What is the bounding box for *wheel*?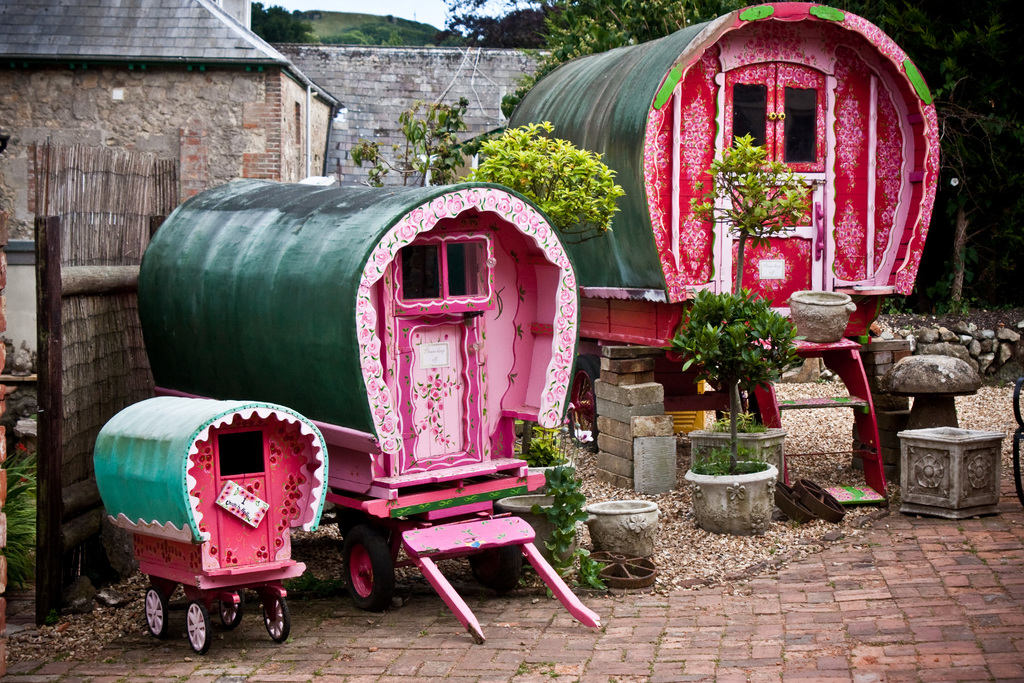
box(218, 592, 246, 625).
